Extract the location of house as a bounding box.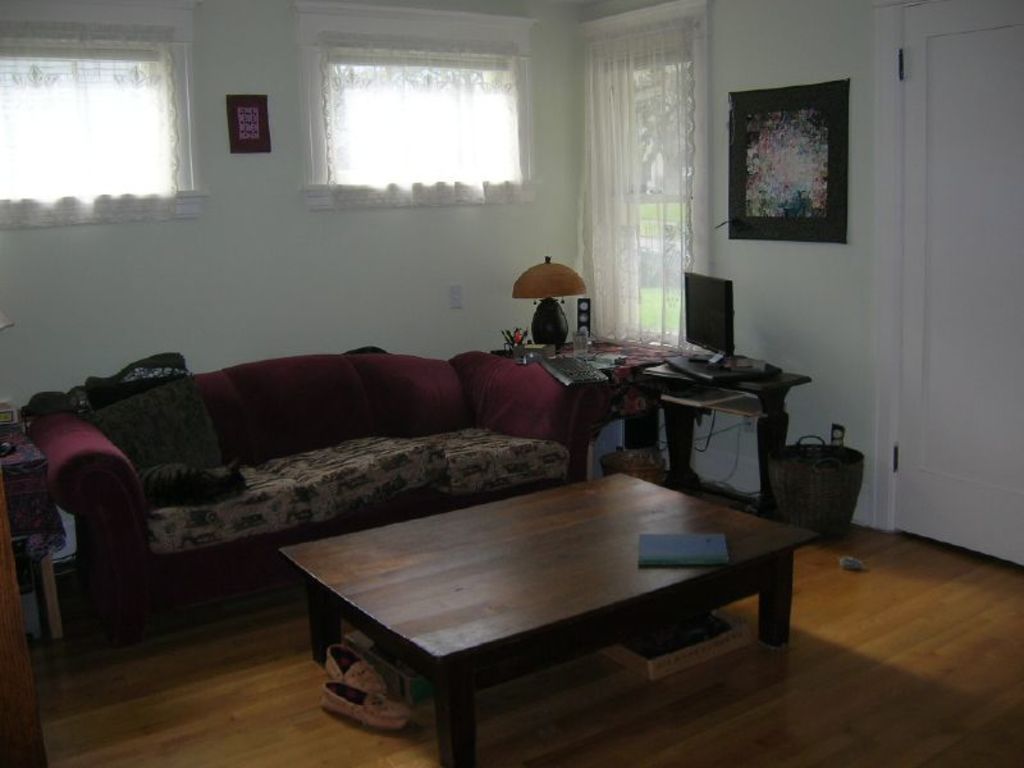
0 68 929 695.
